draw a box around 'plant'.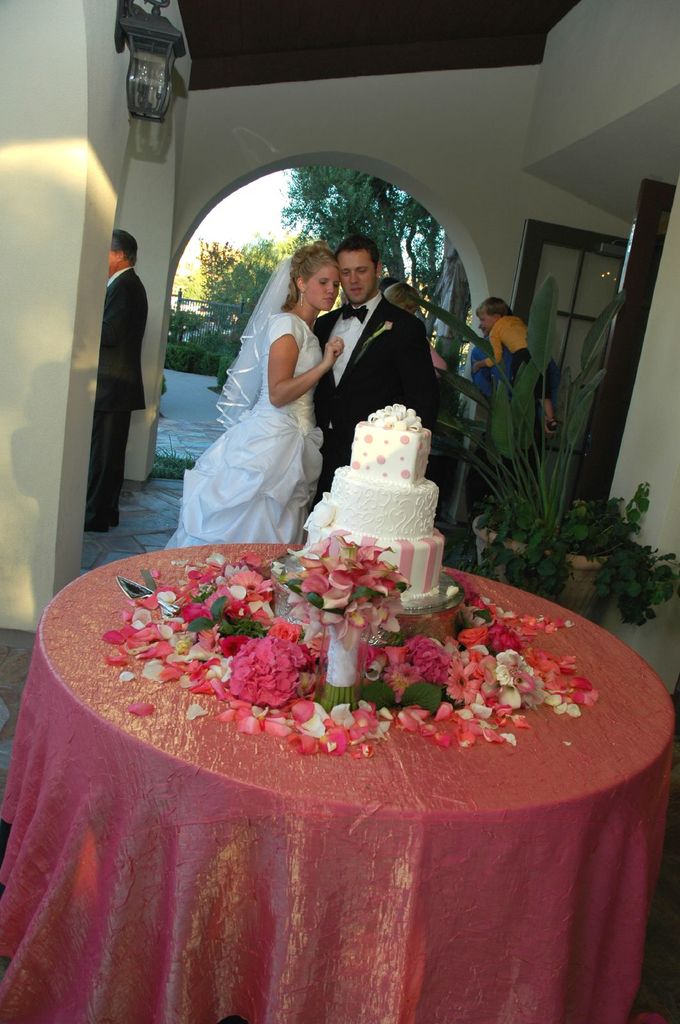
l=443, t=303, r=647, b=625.
